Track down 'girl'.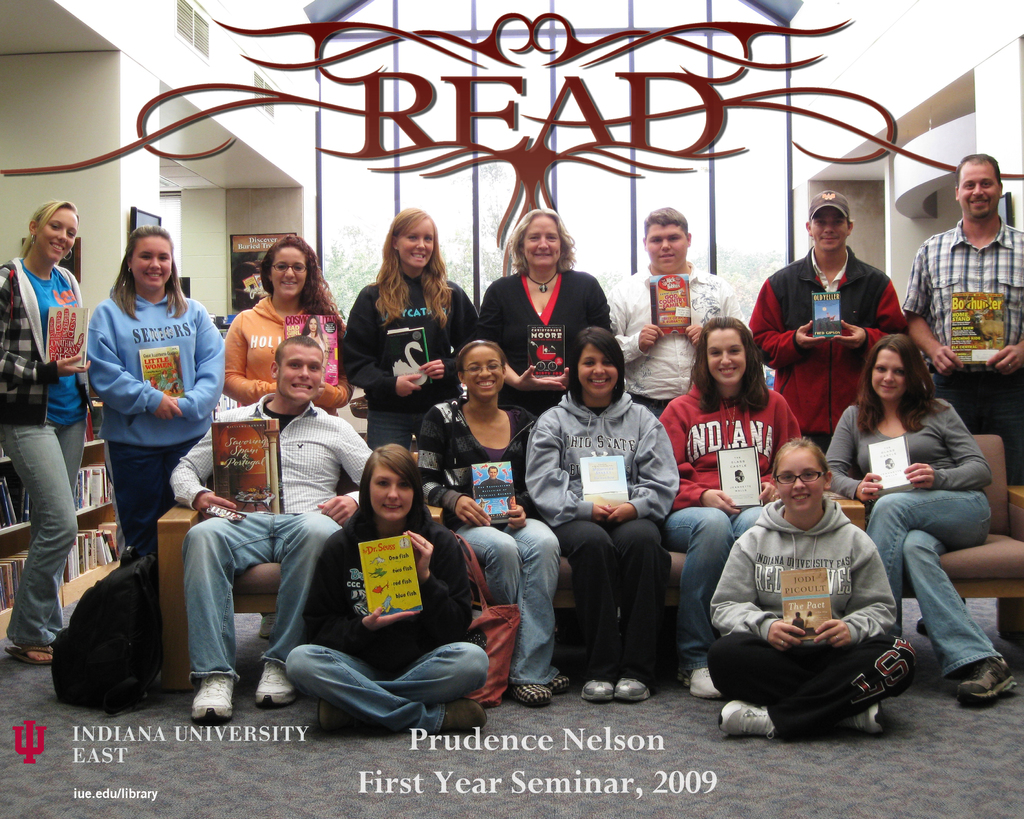
Tracked to <region>0, 201, 93, 668</region>.
